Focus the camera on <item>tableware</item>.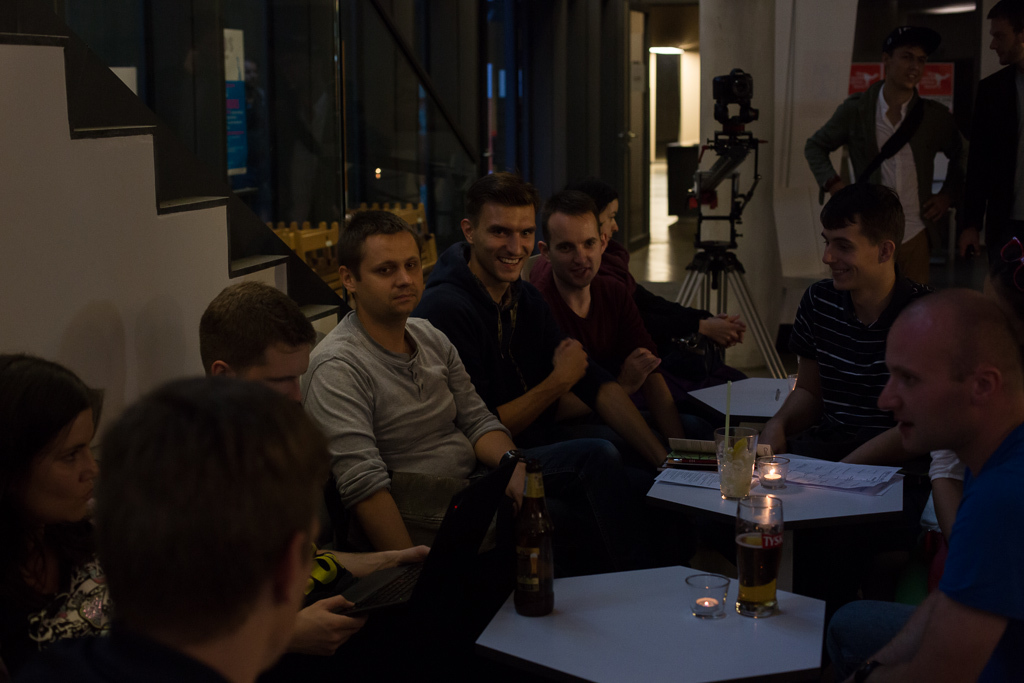
Focus region: (x1=688, y1=573, x2=729, y2=618).
